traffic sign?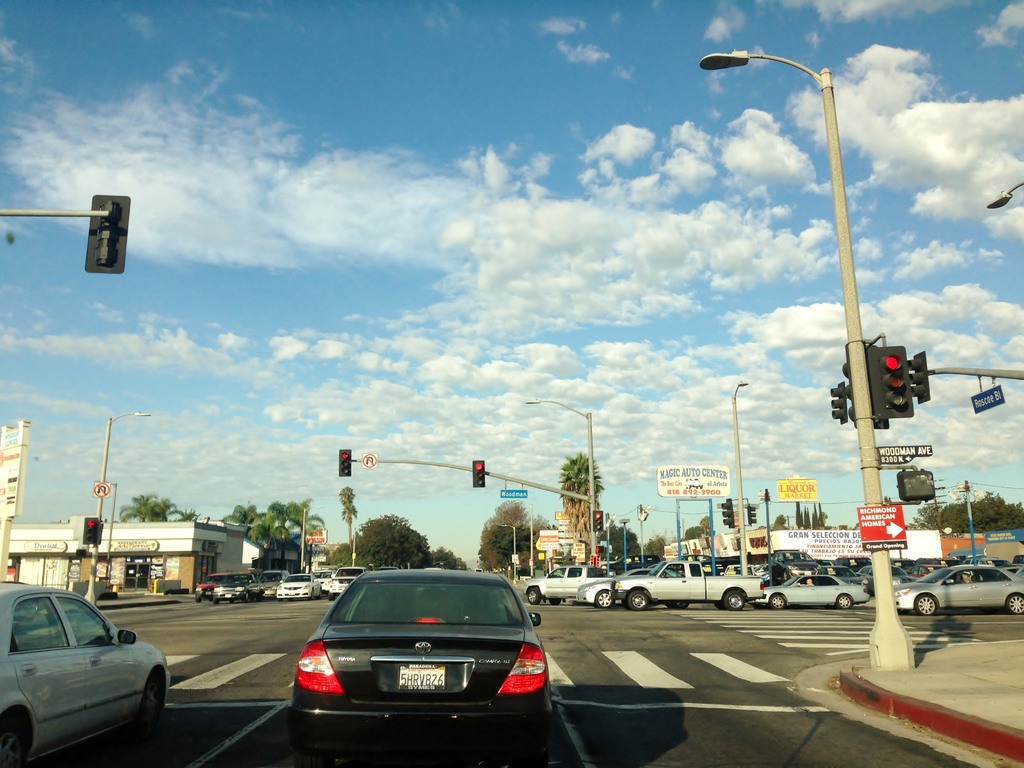
region(360, 454, 377, 467)
